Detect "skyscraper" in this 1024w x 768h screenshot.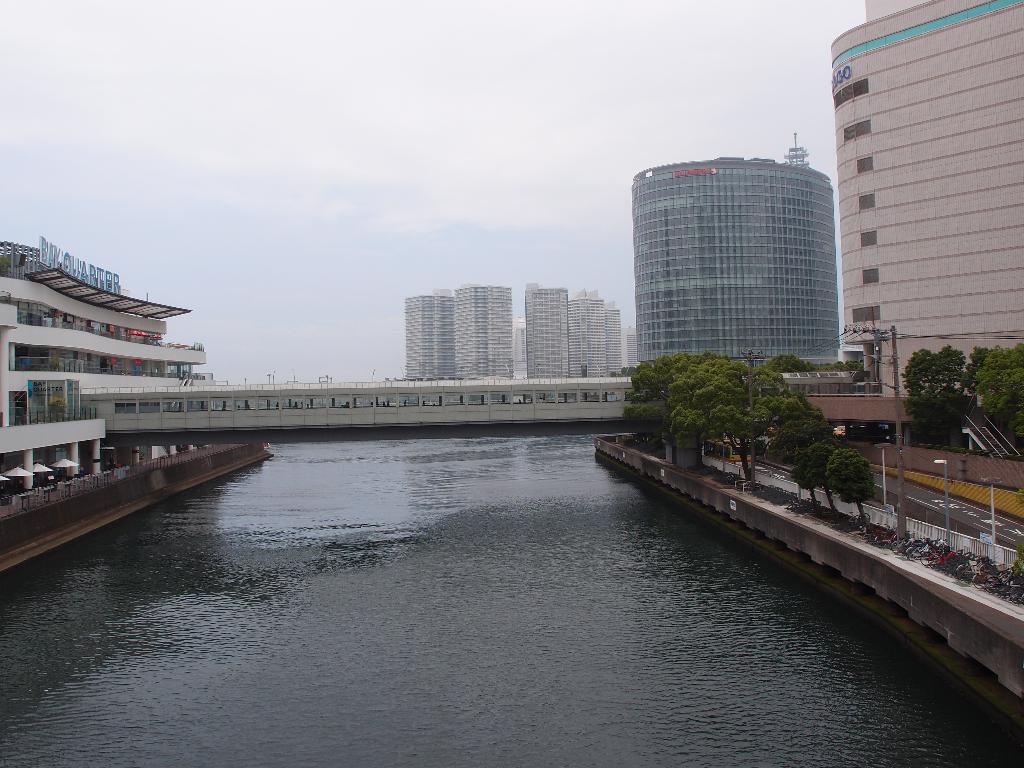
Detection: pyautogui.locateOnScreen(625, 323, 641, 366).
